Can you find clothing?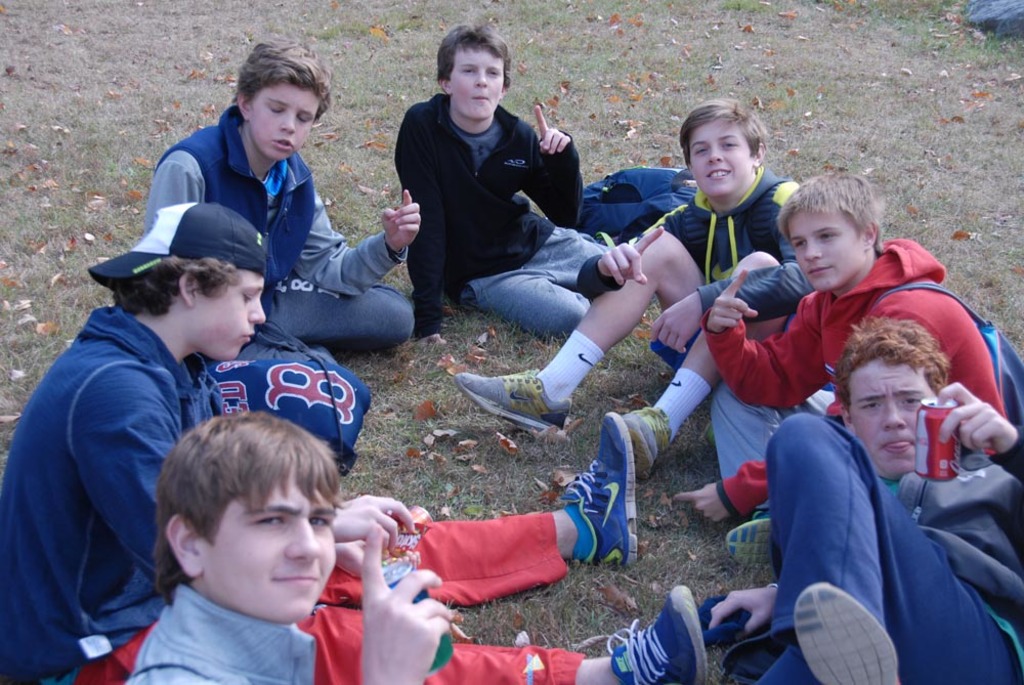
Yes, bounding box: 573, 167, 708, 247.
